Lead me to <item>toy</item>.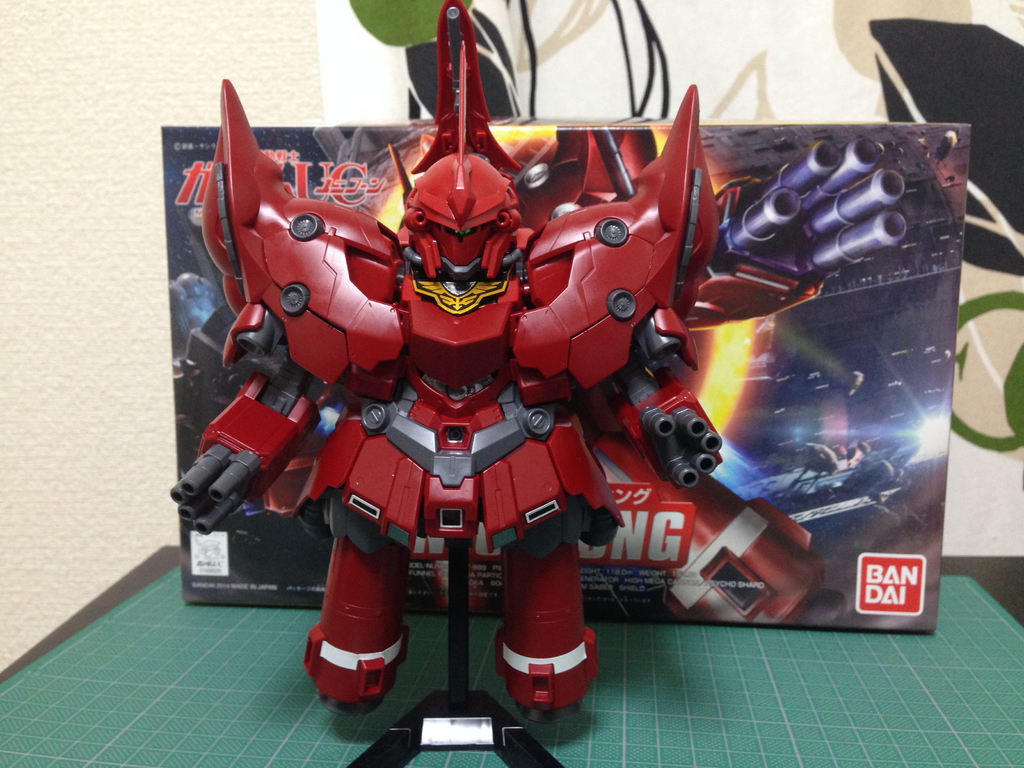
Lead to BBox(184, 125, 908, 628).
